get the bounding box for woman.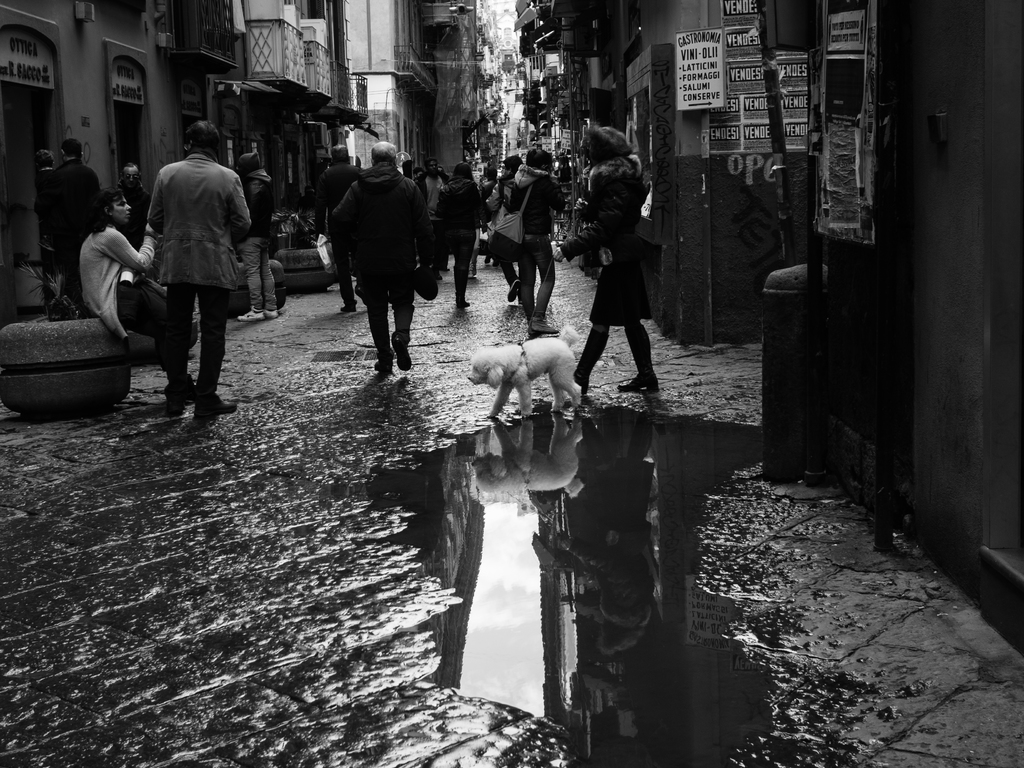
506 145 564 341.
